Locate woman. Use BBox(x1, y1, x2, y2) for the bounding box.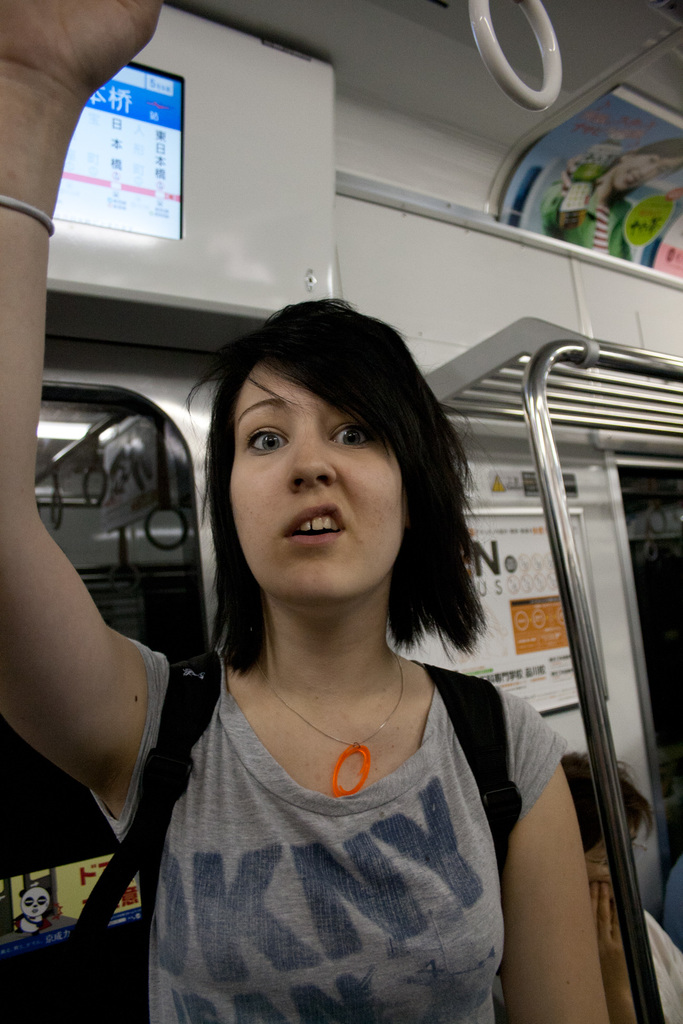
BBox(491, 746, 682, 1023).
